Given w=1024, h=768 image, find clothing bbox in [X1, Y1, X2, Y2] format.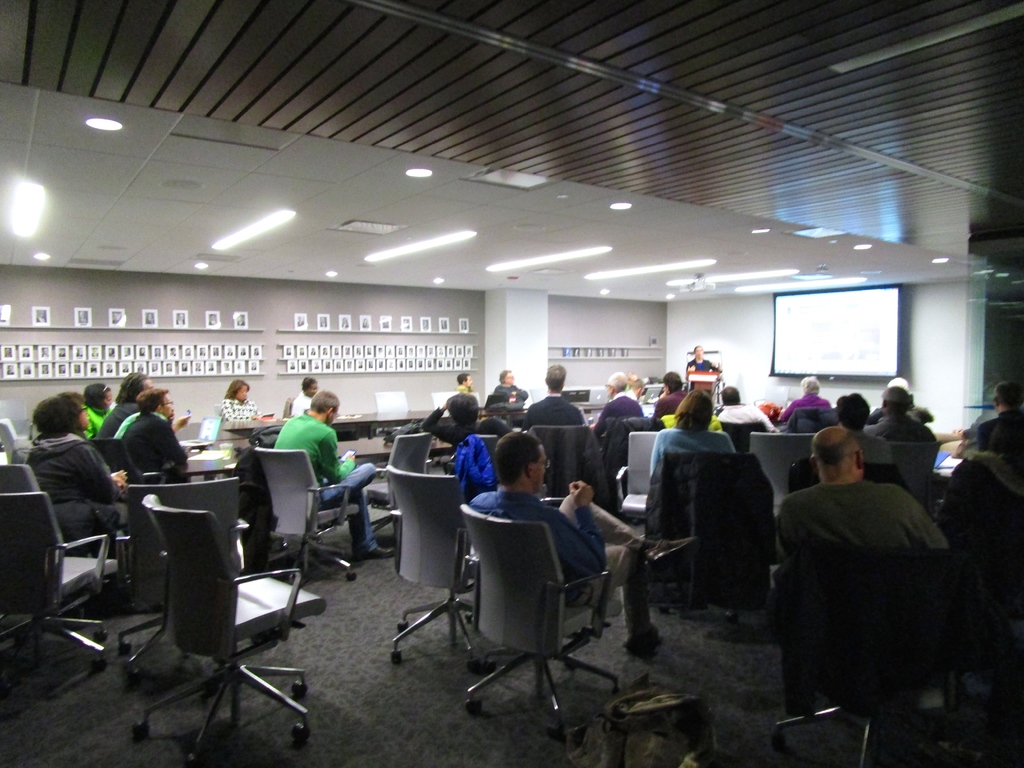
[271, 409, 380, 557].
